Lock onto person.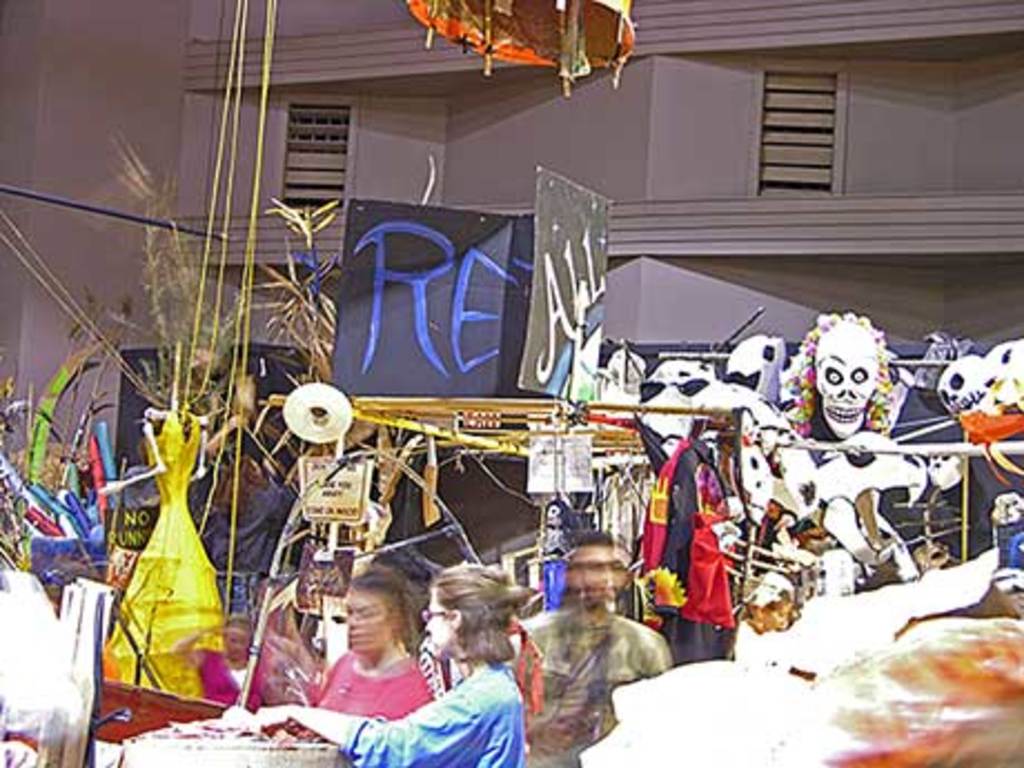
Locked: bbox(247, 557, 536, 766).
